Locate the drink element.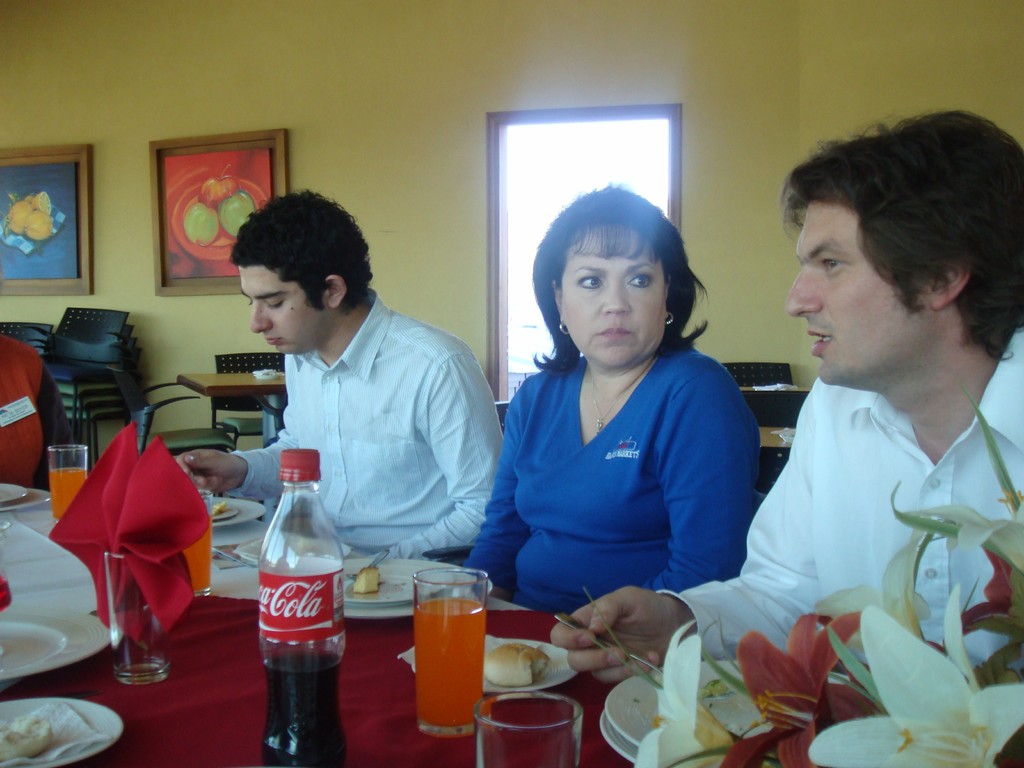
Element bbox: l=263, t=652, r=348, b=767.
